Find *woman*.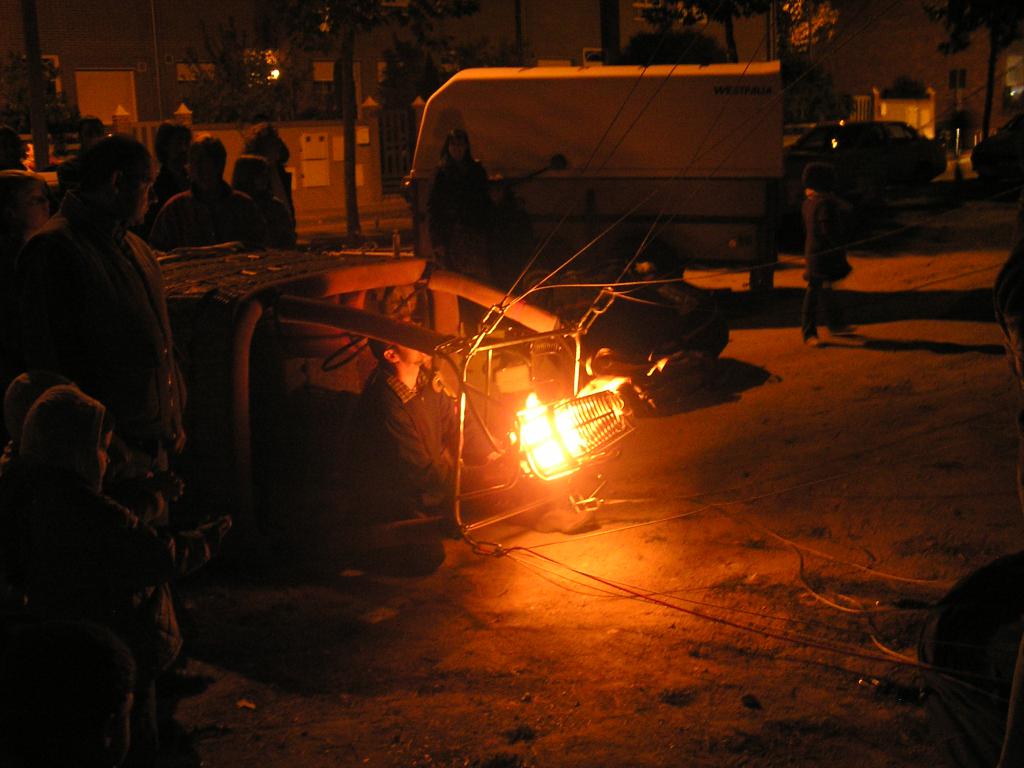
13/131/211/660.
